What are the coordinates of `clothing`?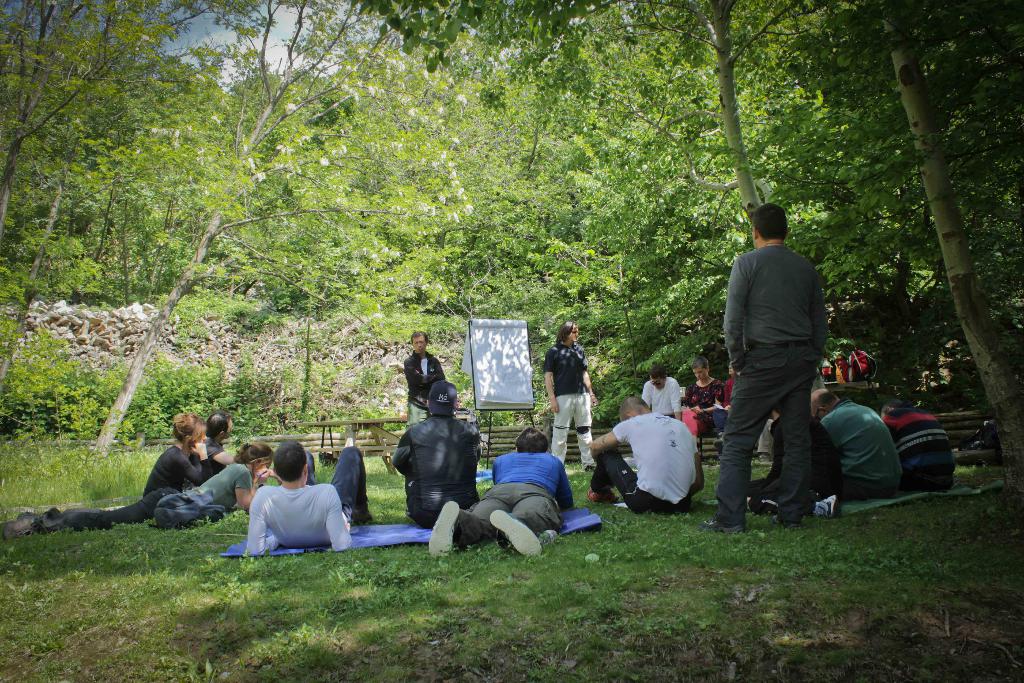
BBox(724, 343, 818, 532).
